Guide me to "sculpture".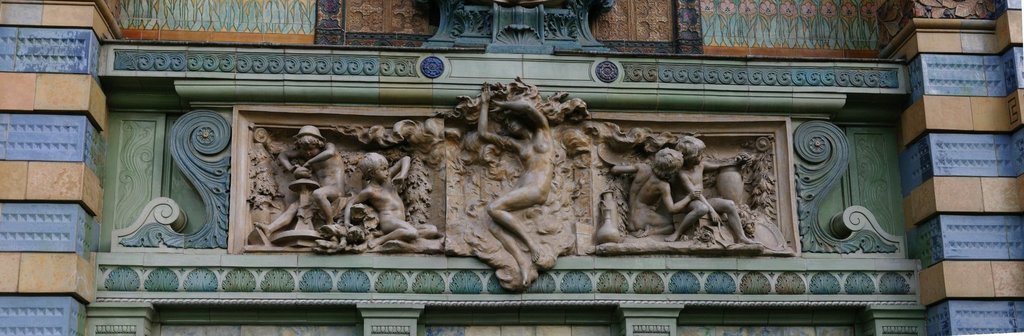
Guidance: <region>242, 79, 788, 275</region>.
